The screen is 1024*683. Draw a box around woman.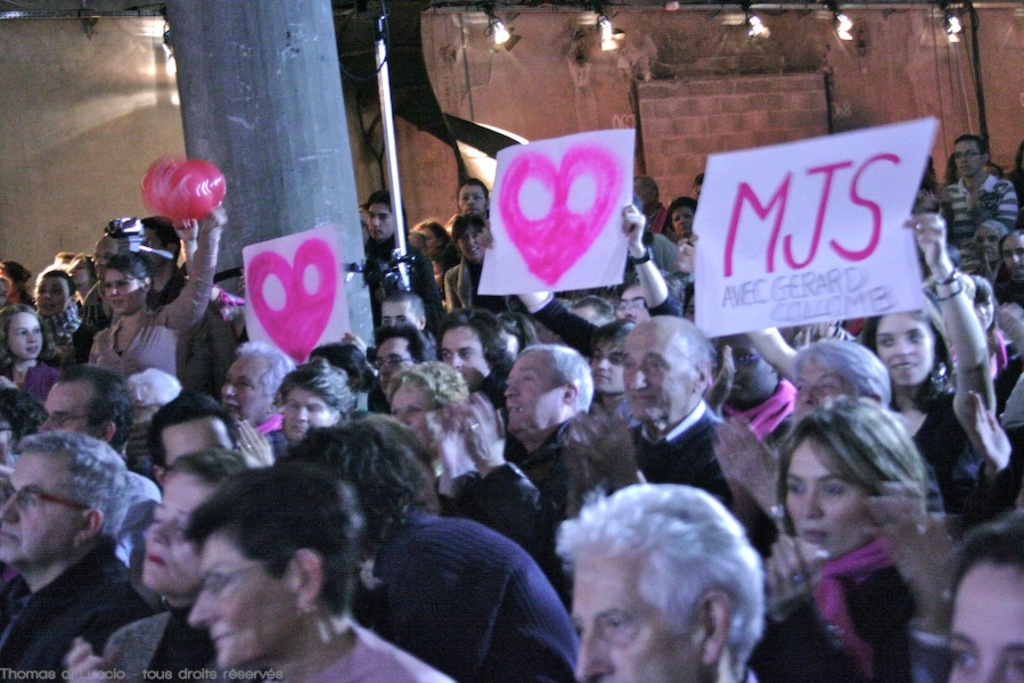
{"x1": 182, "y1": 462, "x2": 462, "y2": 682}.
